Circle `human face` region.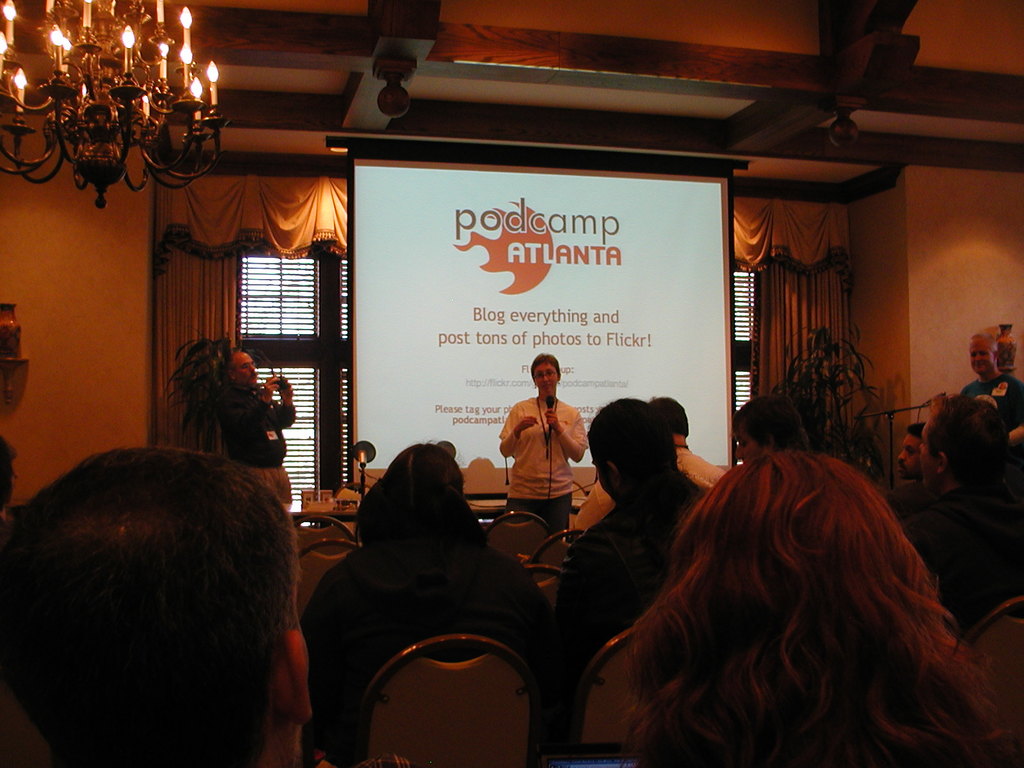
Region: (237,352,259,385).
